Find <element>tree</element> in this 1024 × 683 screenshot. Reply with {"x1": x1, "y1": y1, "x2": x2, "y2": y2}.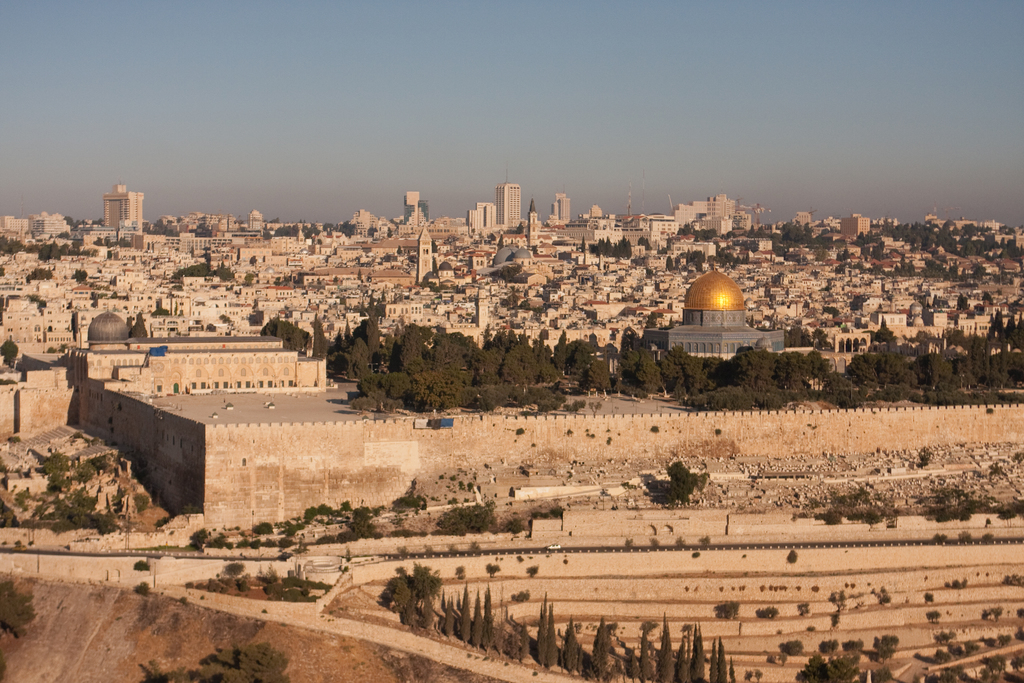
{"x1": 660, "y1": 624, "x2": 673, "y2": 682}.
